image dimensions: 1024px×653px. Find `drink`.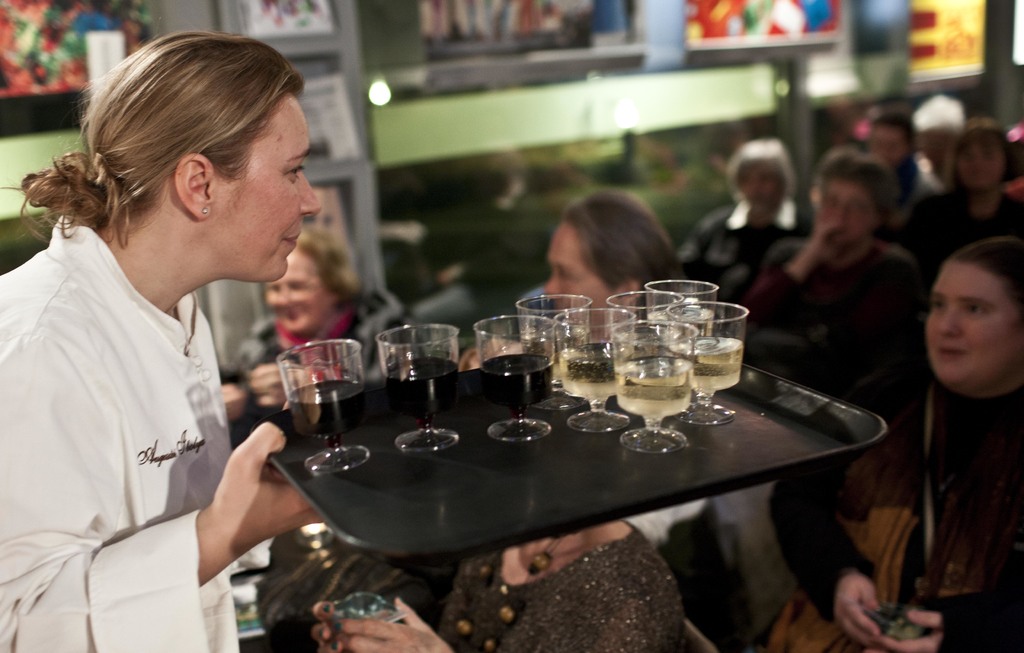
select_region(559, 345, 630, 410).
